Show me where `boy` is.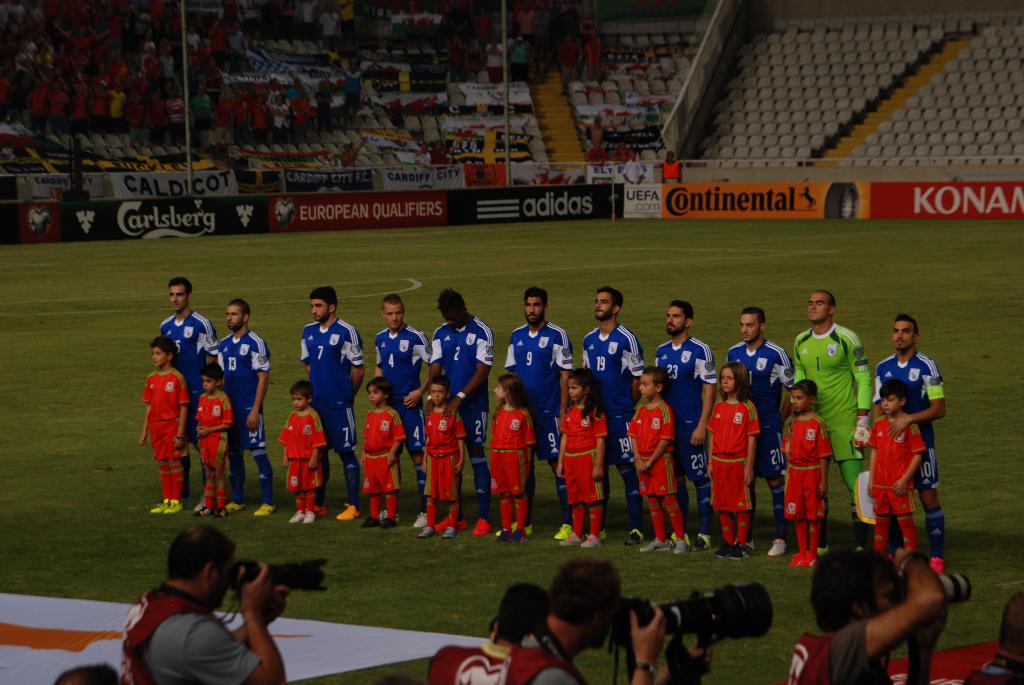
`boy` is at locate(364, 373, 406, 526).
